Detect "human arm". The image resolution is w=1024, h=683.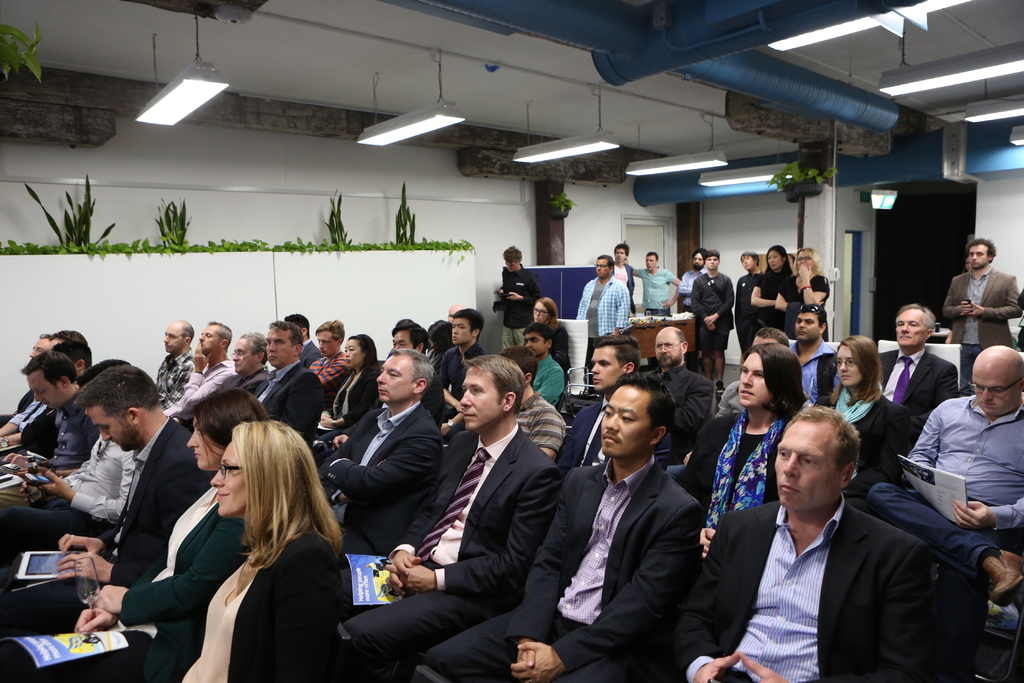
<region>178, 346, 239, 403</region>.
